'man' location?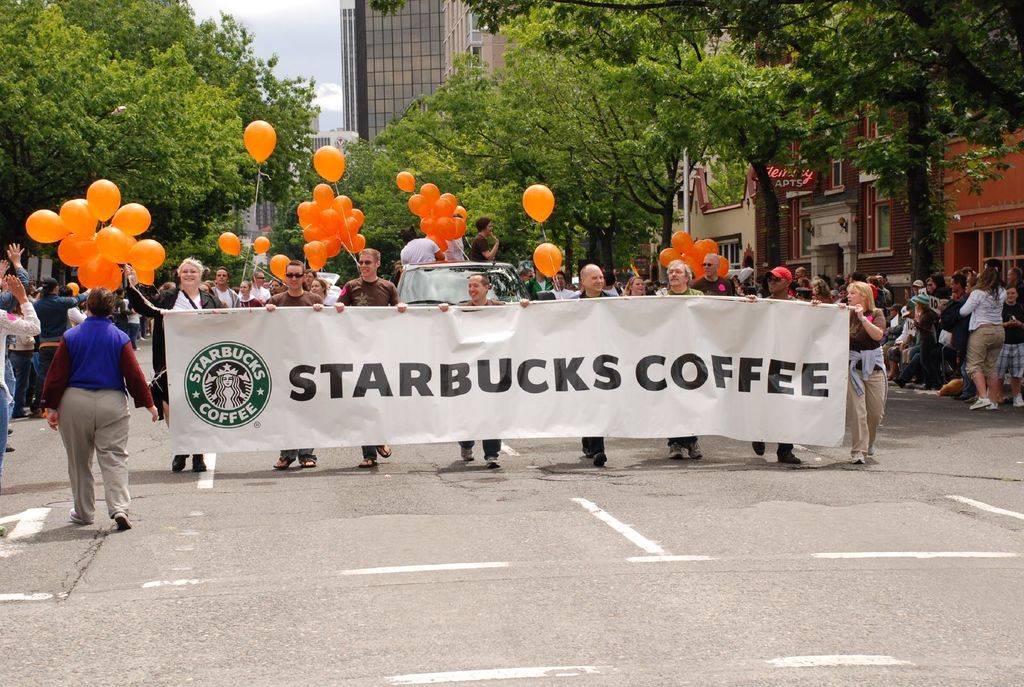
Rect(401, 226, 445, 264)
